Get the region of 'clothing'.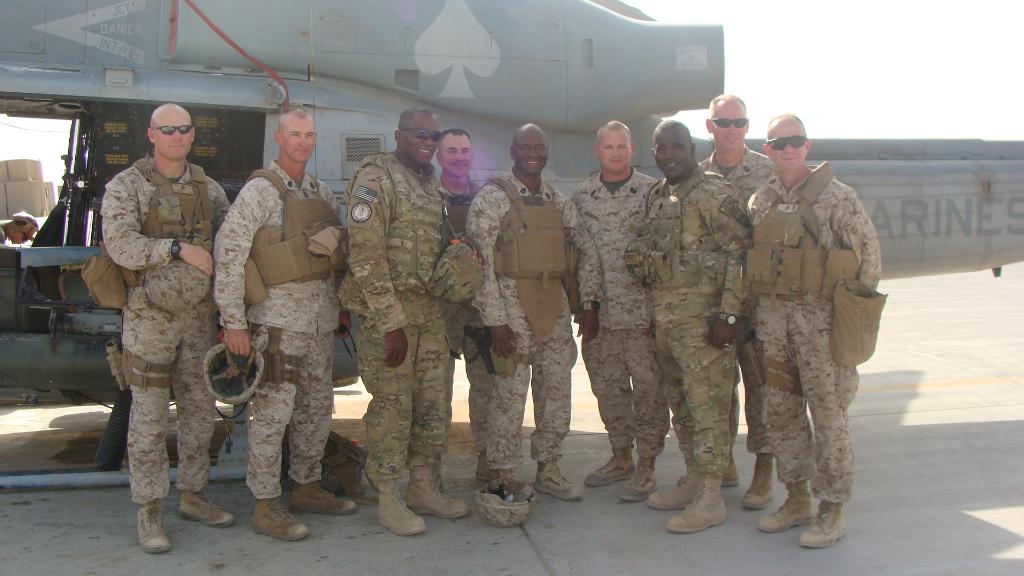
(723, 117, 887, 524).
